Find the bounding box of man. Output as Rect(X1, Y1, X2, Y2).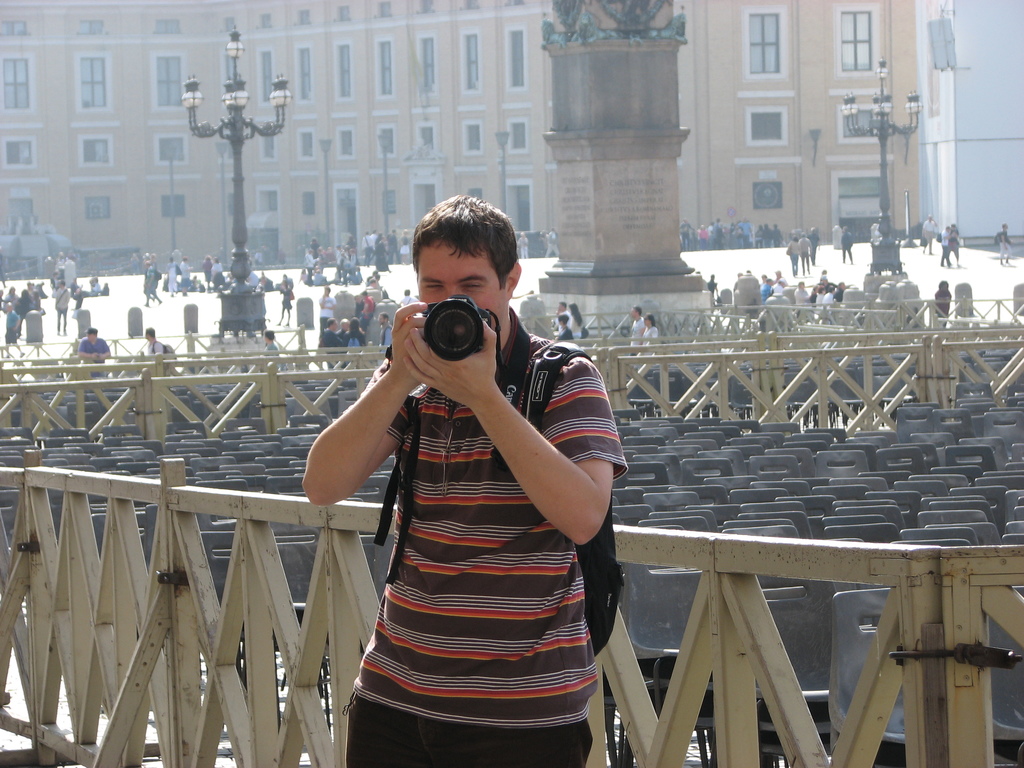
Rect(377, 308, 396, 349).
